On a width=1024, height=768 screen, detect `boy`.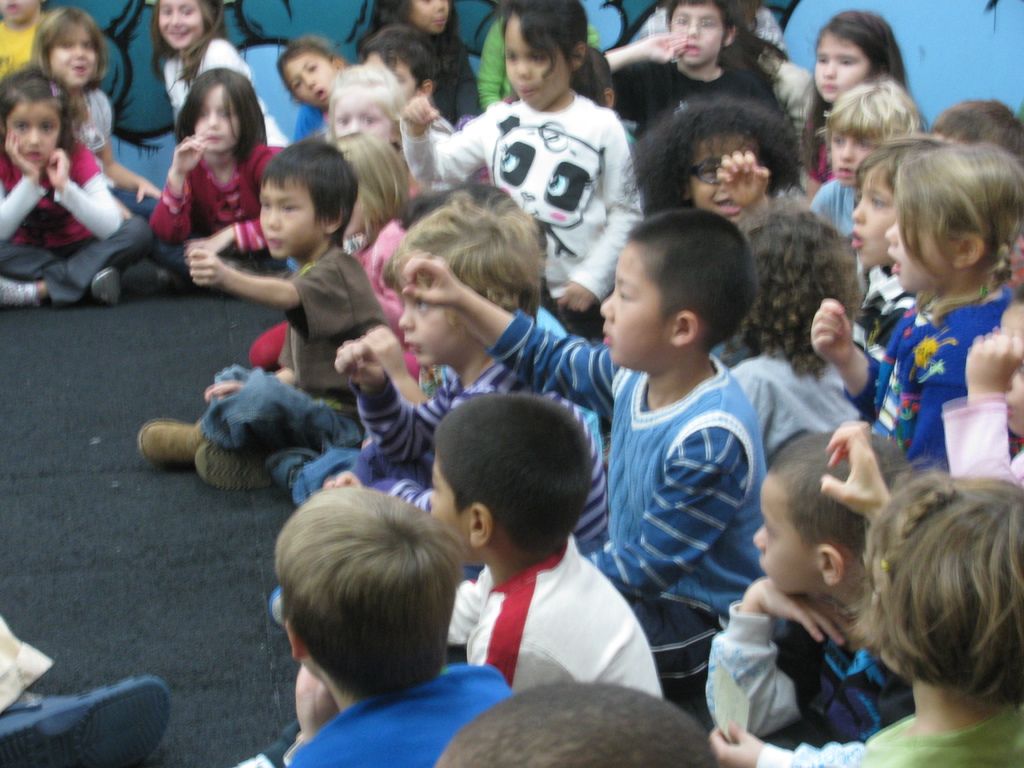
{"left": 264, "top": 201, "right": 614, "bottom": 640}.
